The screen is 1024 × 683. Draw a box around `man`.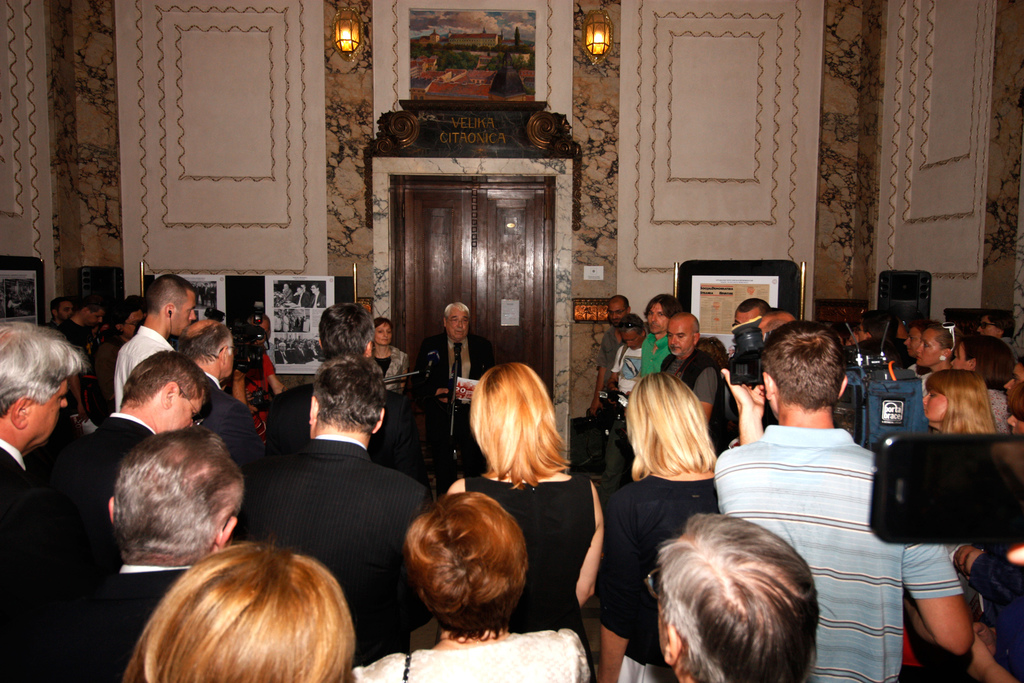
(230,353,429,668).
